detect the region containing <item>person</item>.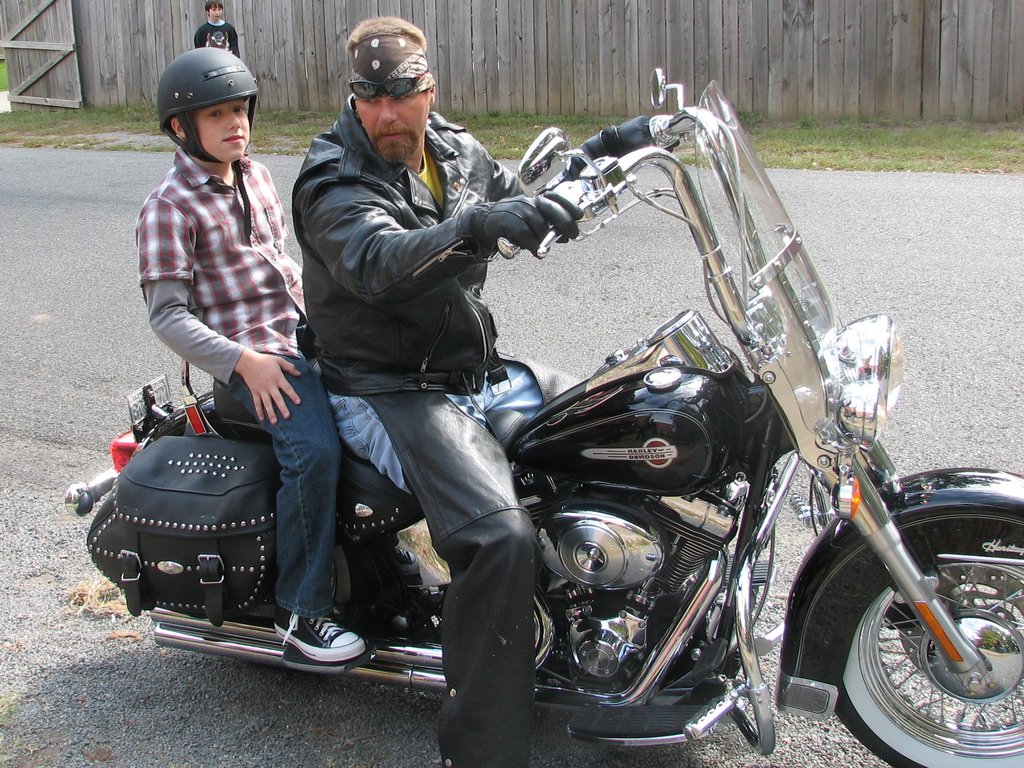
left=196, top=0, right=250, bottom=61.
